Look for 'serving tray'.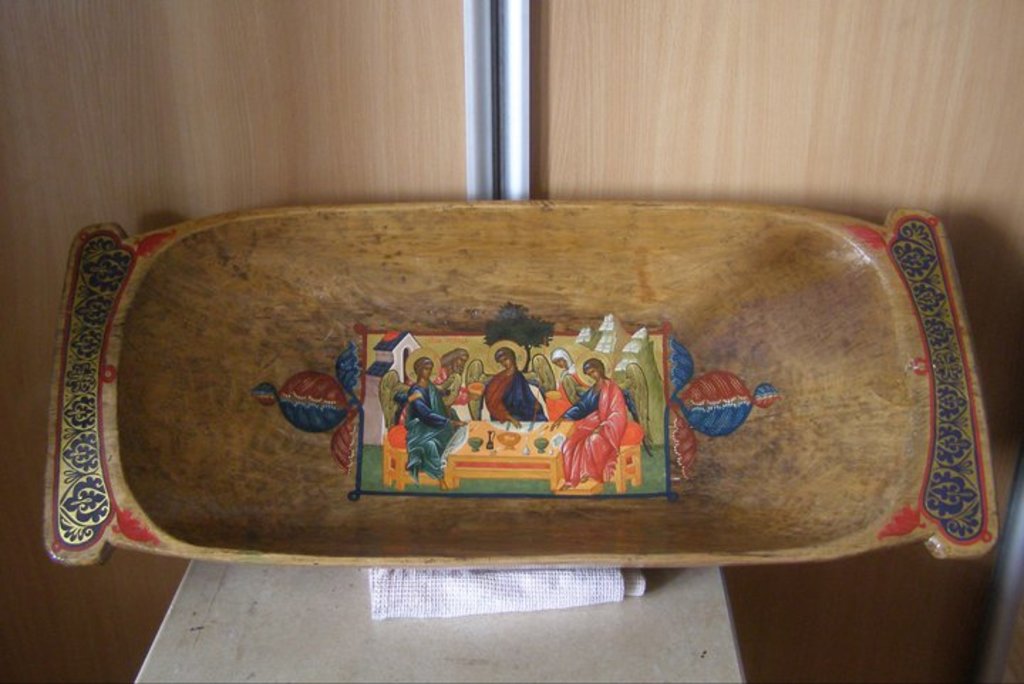
Found: Rect(47, 196, 1010, 575).
